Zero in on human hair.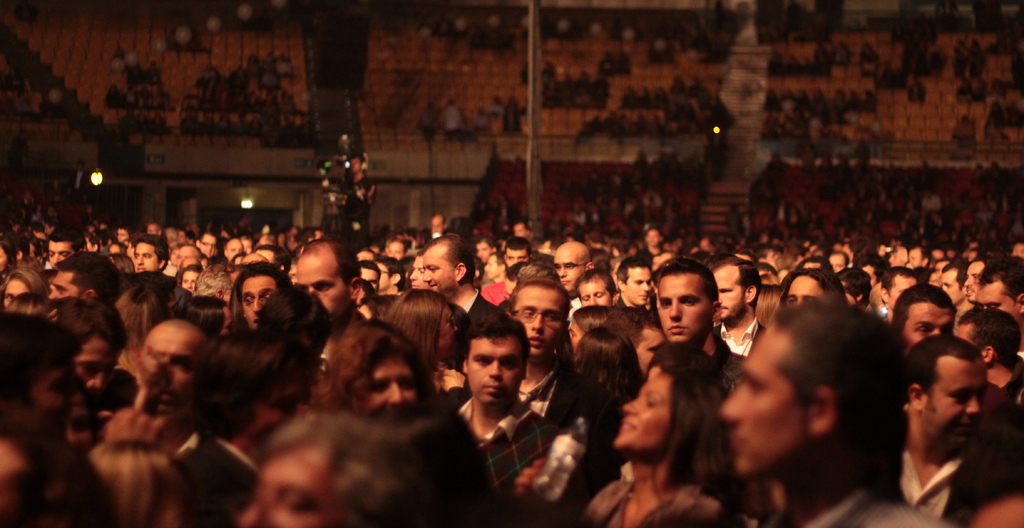
Zeroed in: 508:275:573:316.
